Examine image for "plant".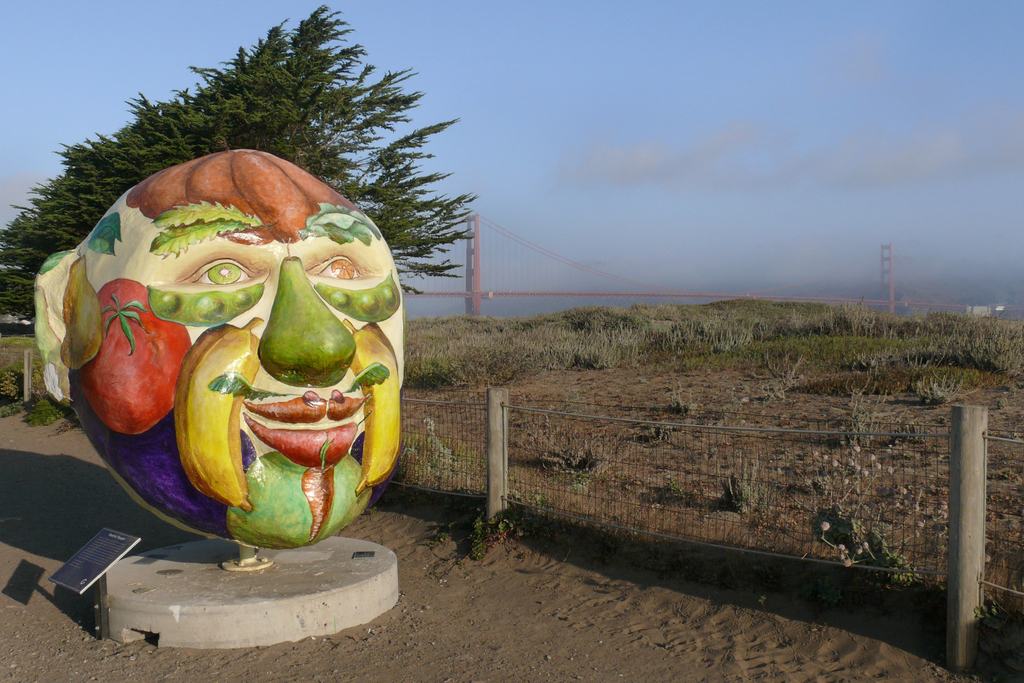
Examination result: bbox=(463, 483, 513, 553).
